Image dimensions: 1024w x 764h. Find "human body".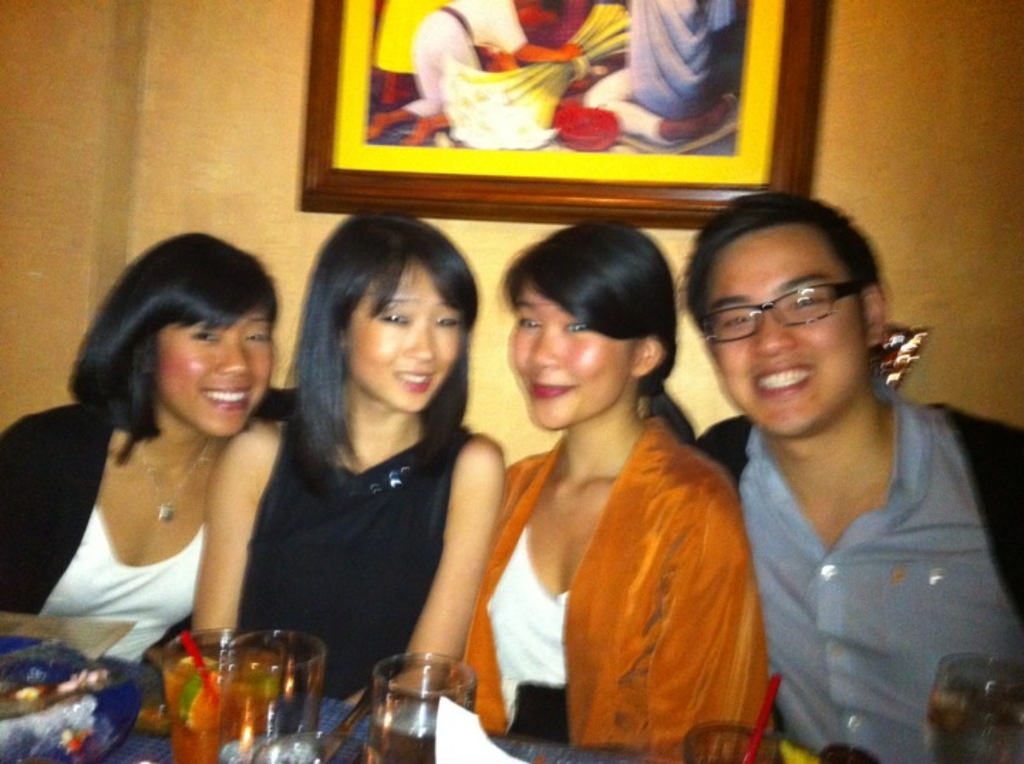
x1=0, y1=404, x2=235, y2=660.
